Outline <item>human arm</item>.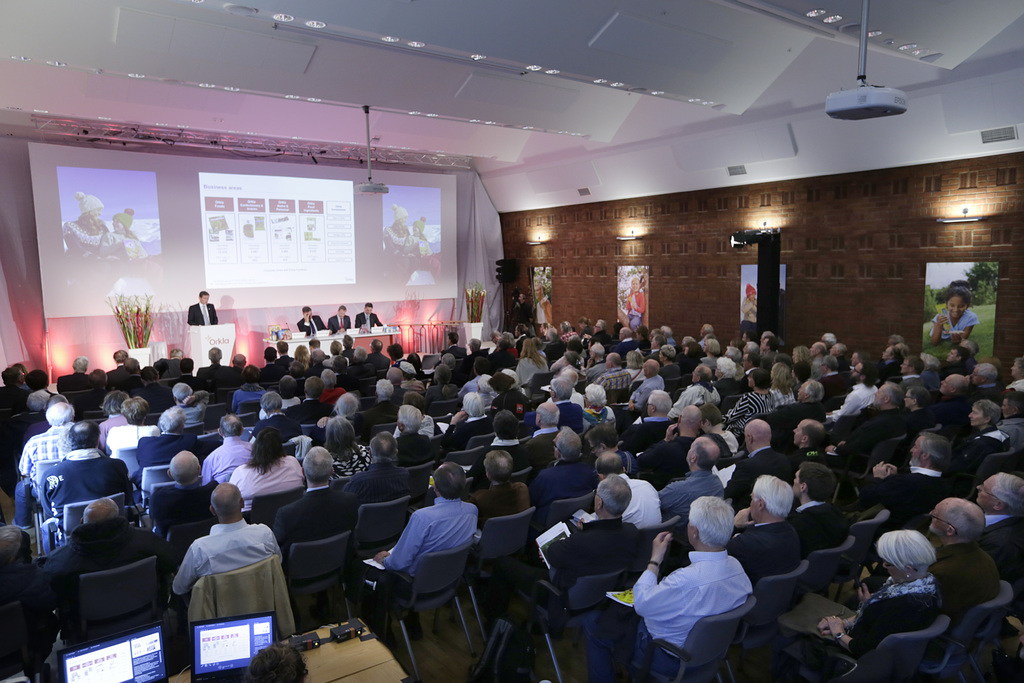
Outline: rect(652, 474, 684, 522).
